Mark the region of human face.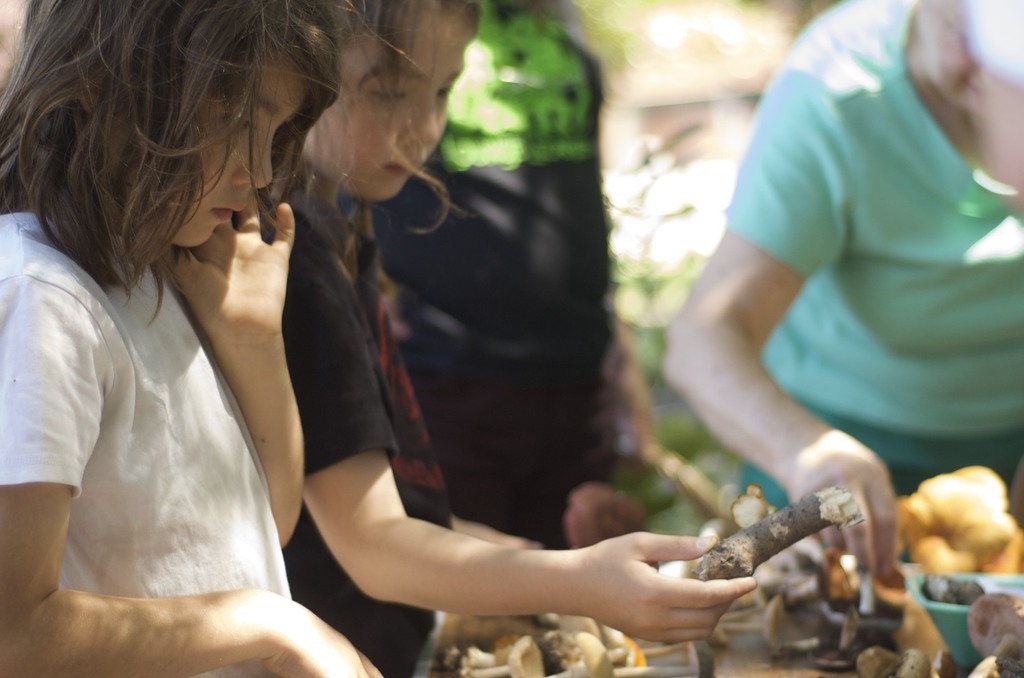
Region: 149 43 314 249.
